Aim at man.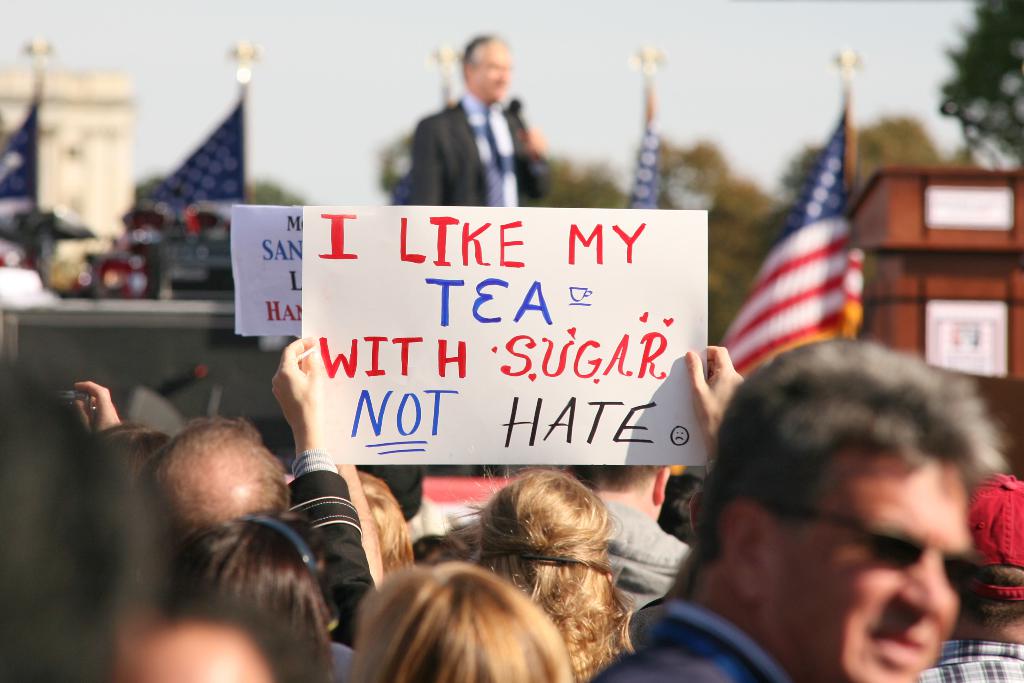
Aimed at bbox=(918, 476, 1023, 682).
